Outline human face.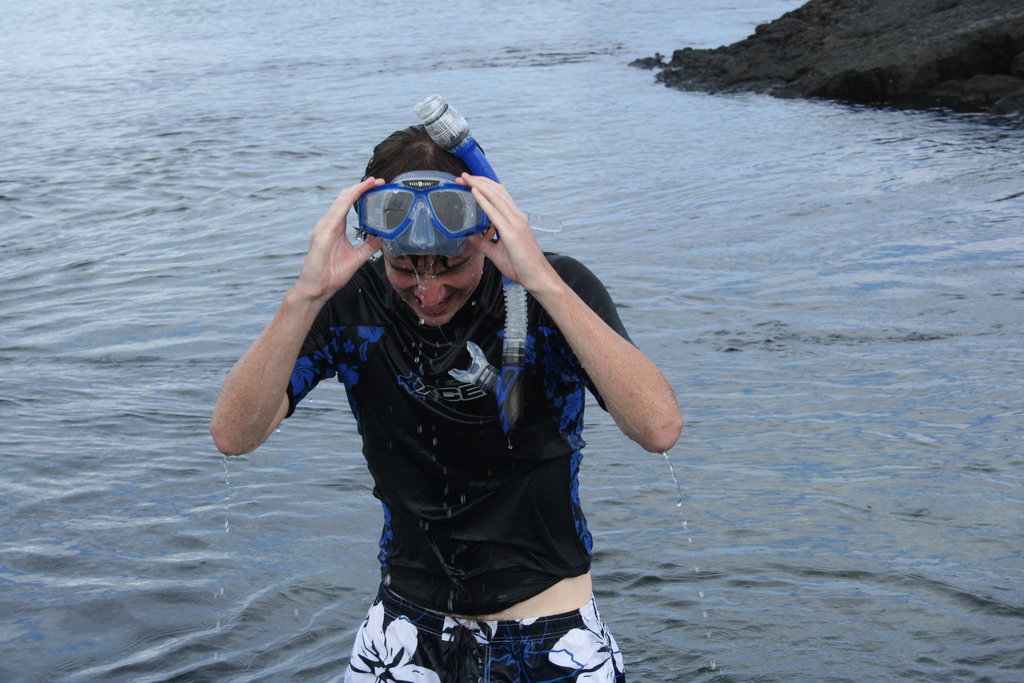
Outline: detection(383, 256, 483, 330).
